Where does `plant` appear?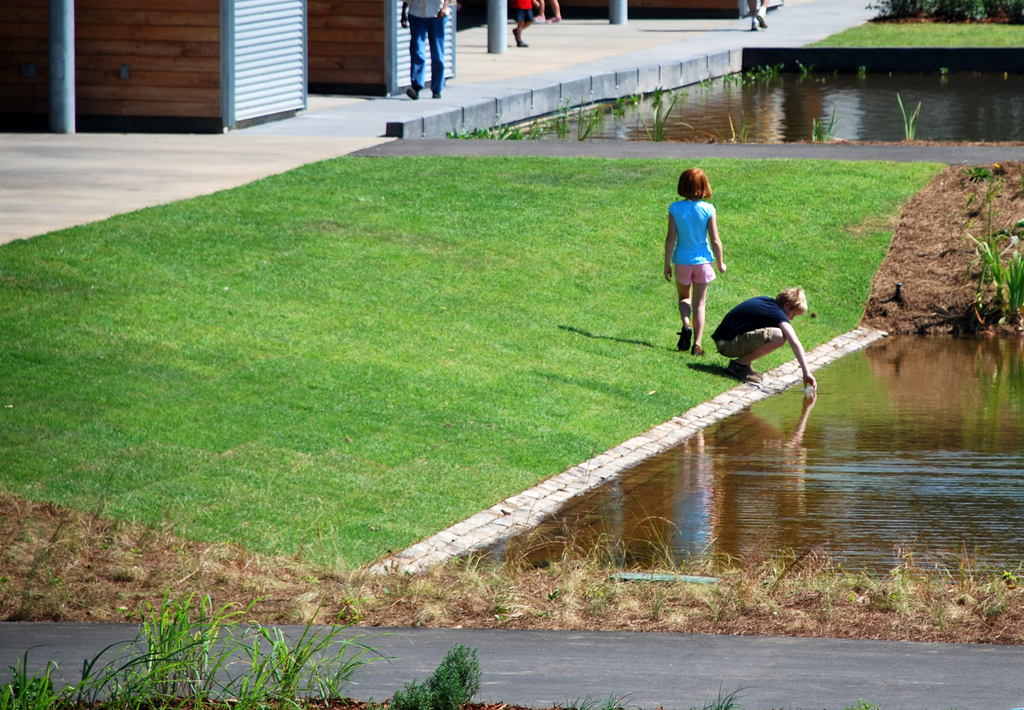
Appears at {"left": 636, "top": 95, "right": 696, "bottom": 142}.
